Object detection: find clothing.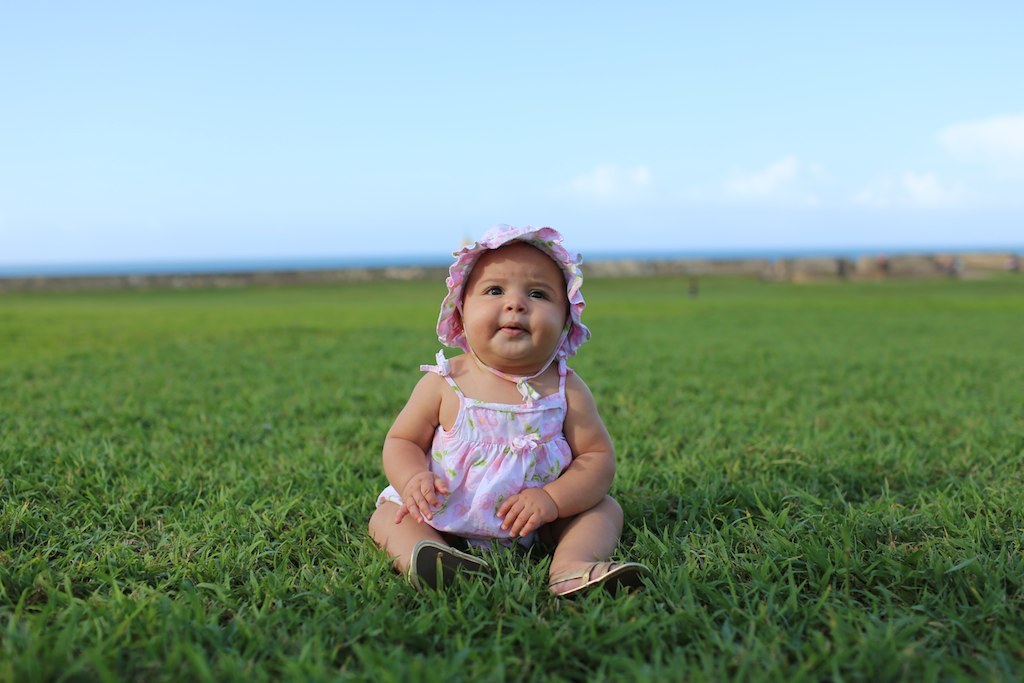
380/341/602/541.
